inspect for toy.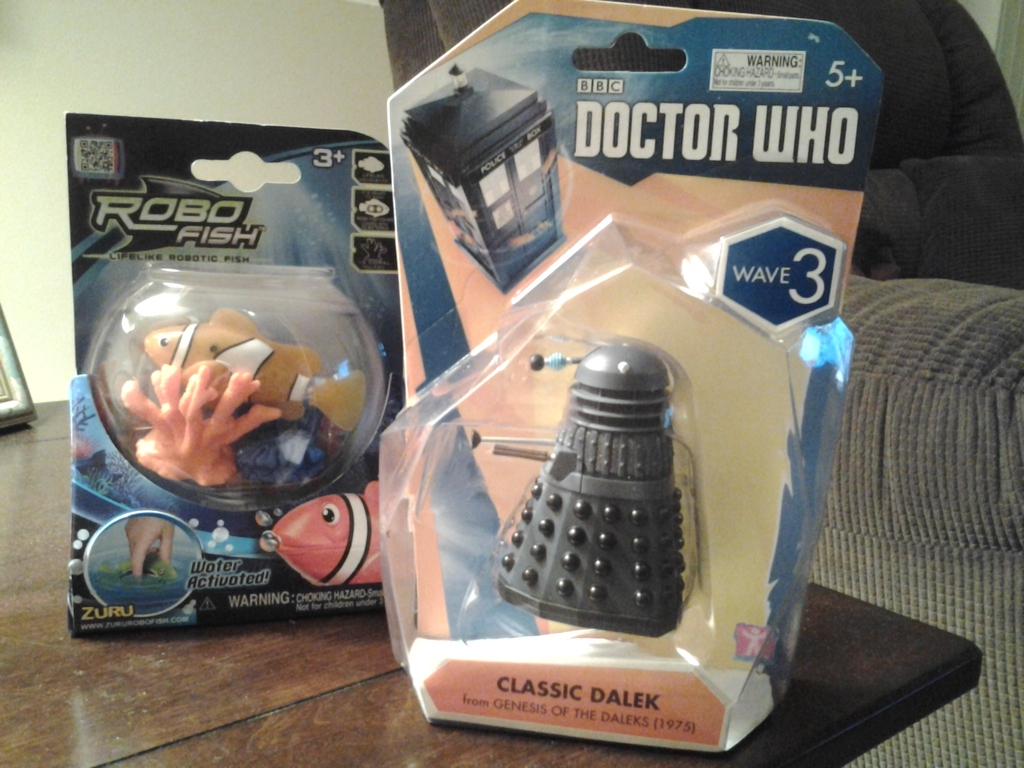
Inspection: box=[464, 333, 714, 663].
